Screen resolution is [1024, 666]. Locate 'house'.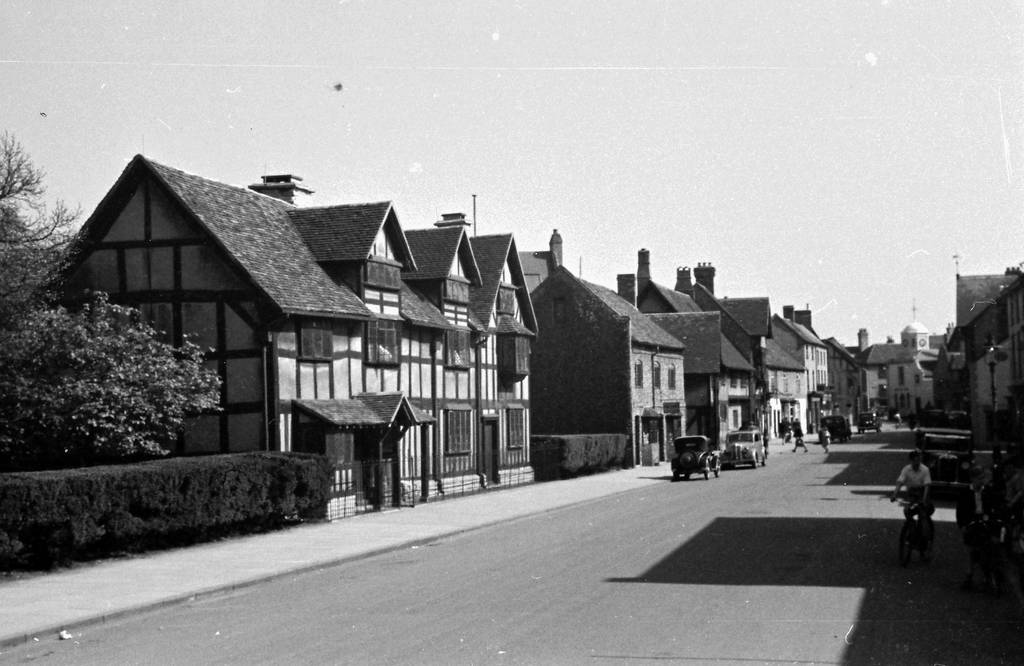
(812, 322, 870, 406).
